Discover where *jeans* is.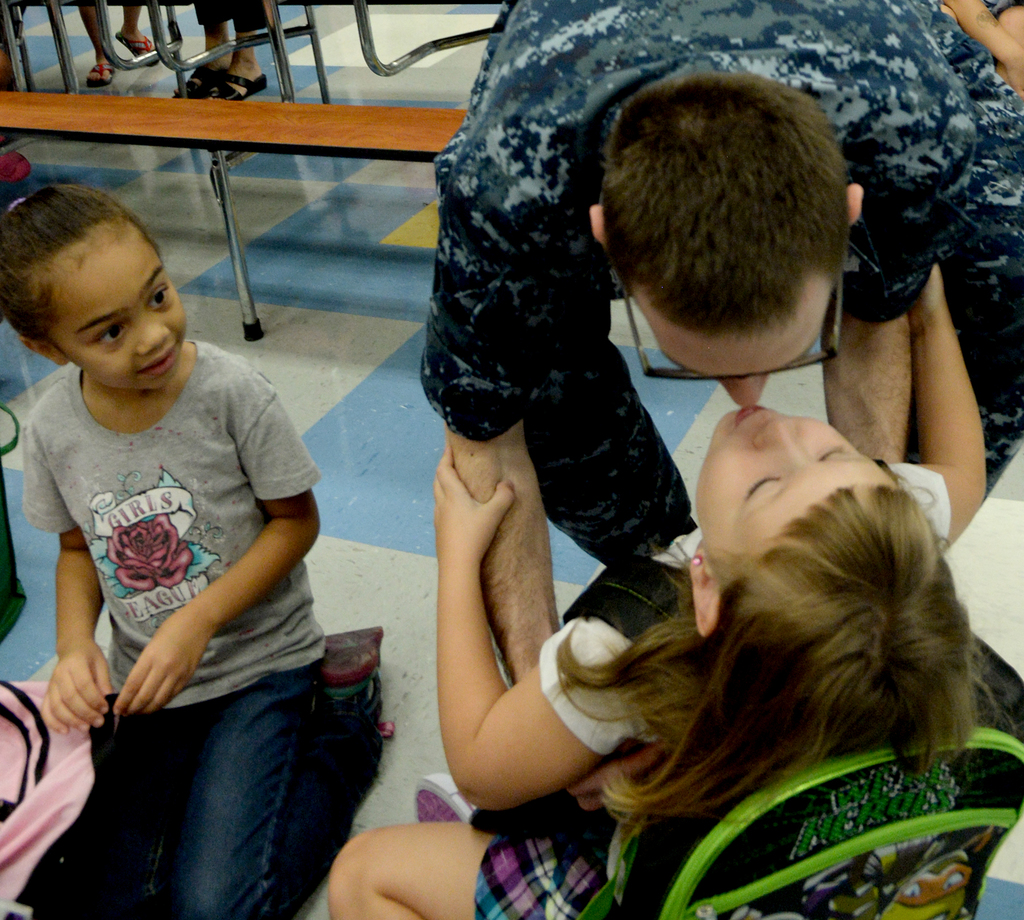
Discovered at box=[42, 661, 305, 919].
